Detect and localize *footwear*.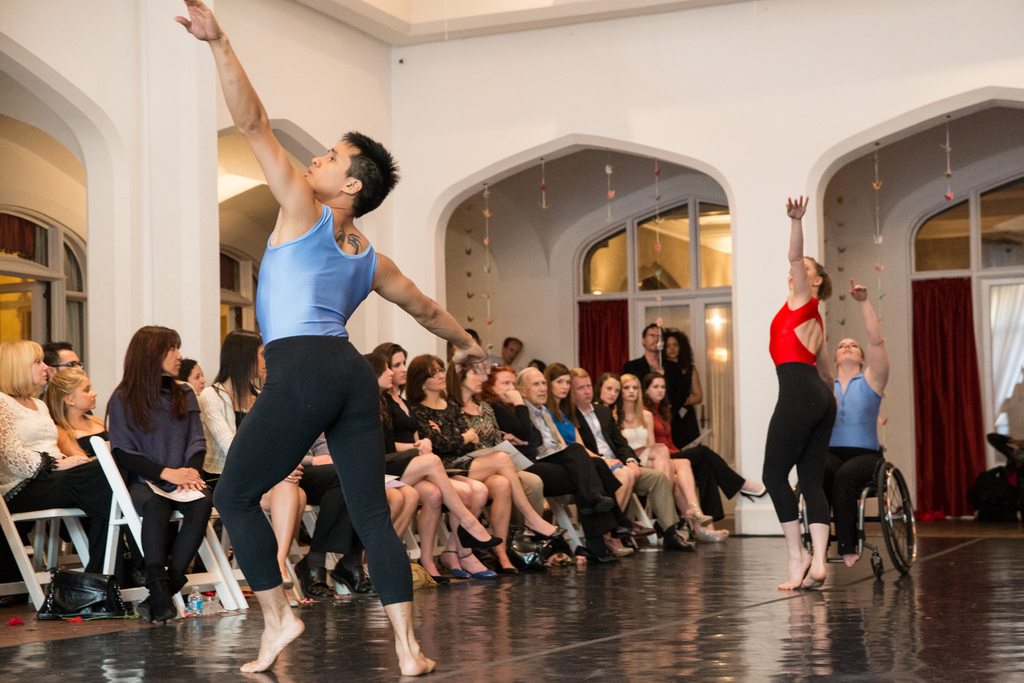
Localized at (left=741, top=487, right=766, bottom=502).
